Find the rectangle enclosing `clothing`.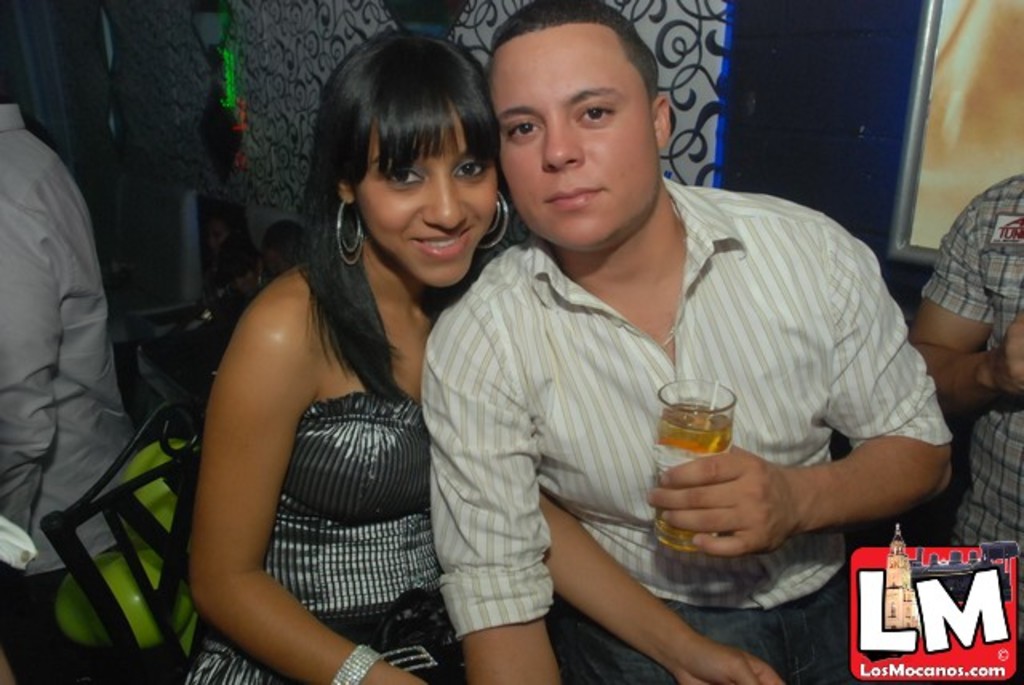
451:152:939:607.
